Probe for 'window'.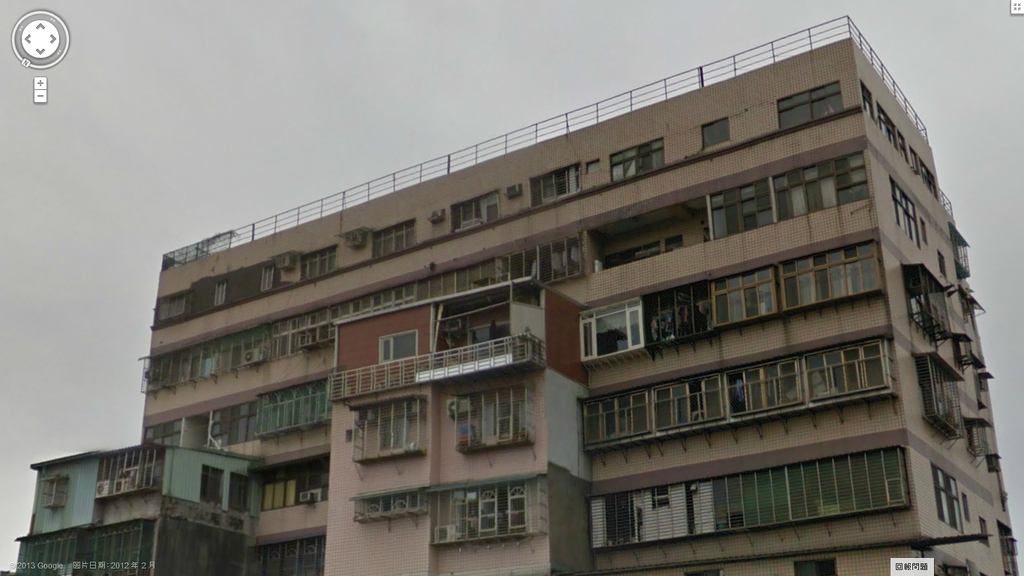
Probe result: box(708, 153, 875, 238).
